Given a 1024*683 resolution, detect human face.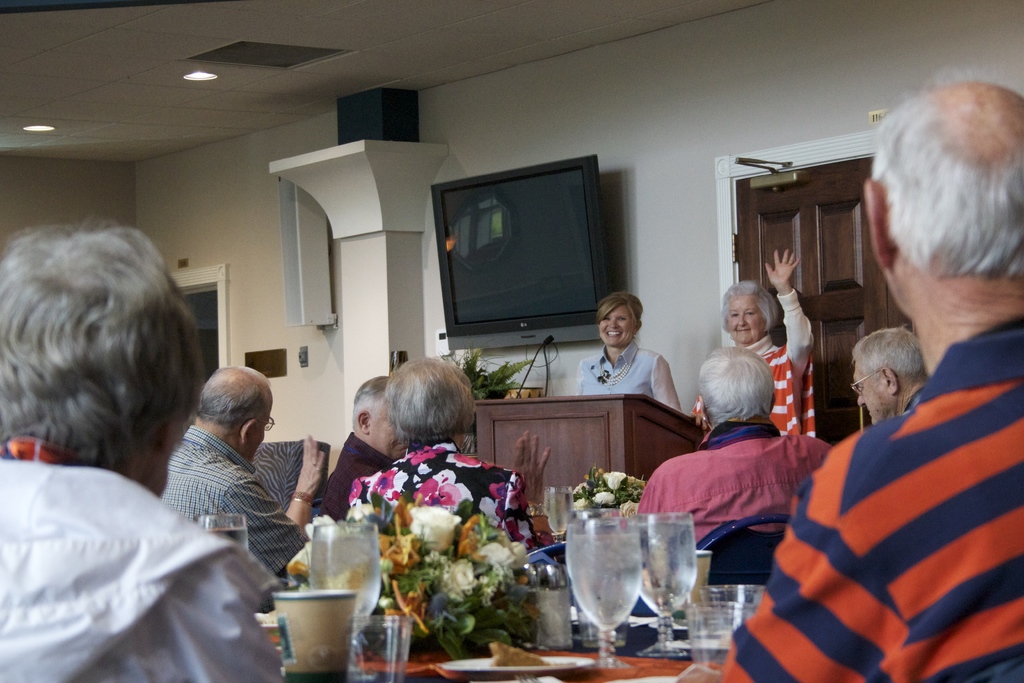
Rect(198, 358, 273, 464).
